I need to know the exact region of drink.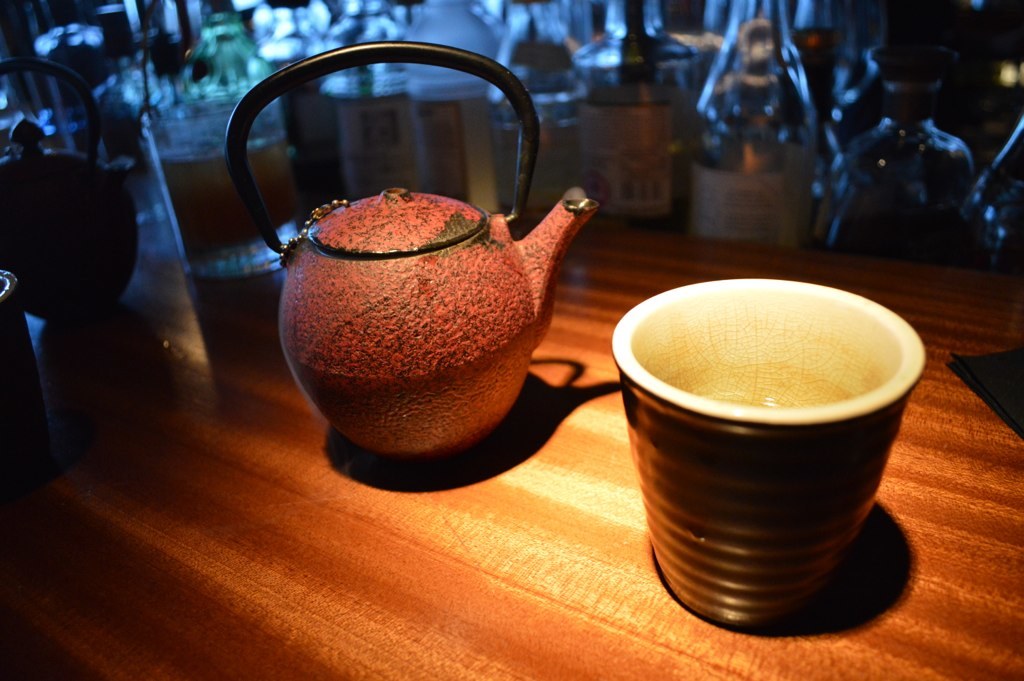
Region: [613,282,920,567].
